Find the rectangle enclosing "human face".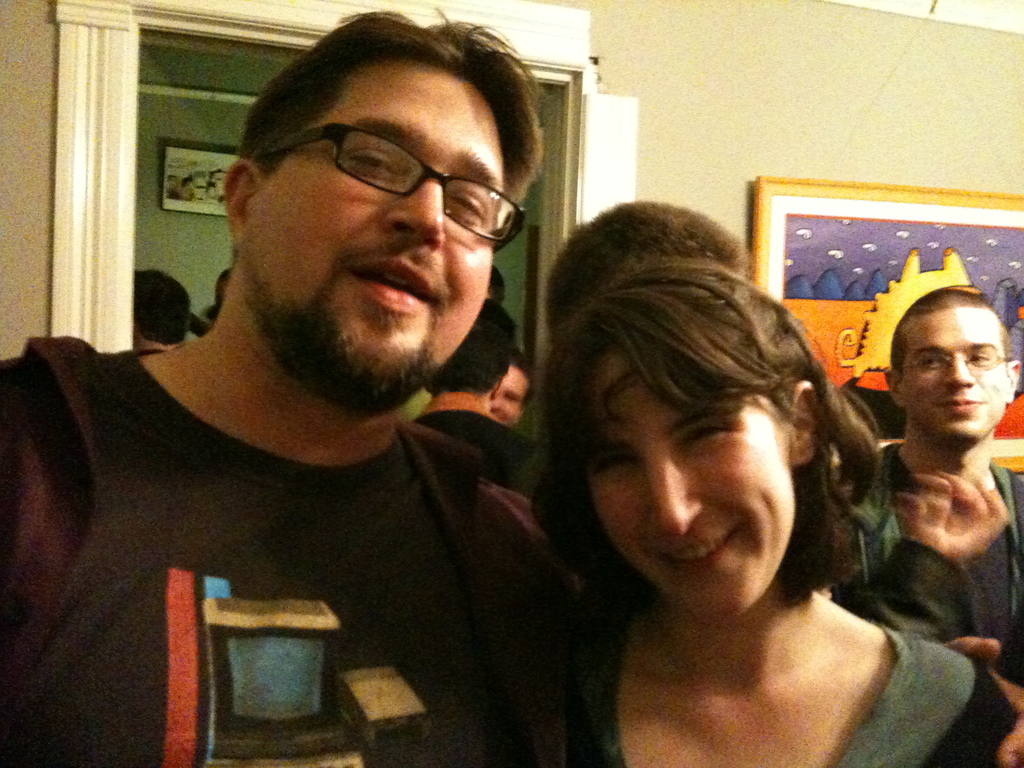
locate(903, 299, 1009, 431).
